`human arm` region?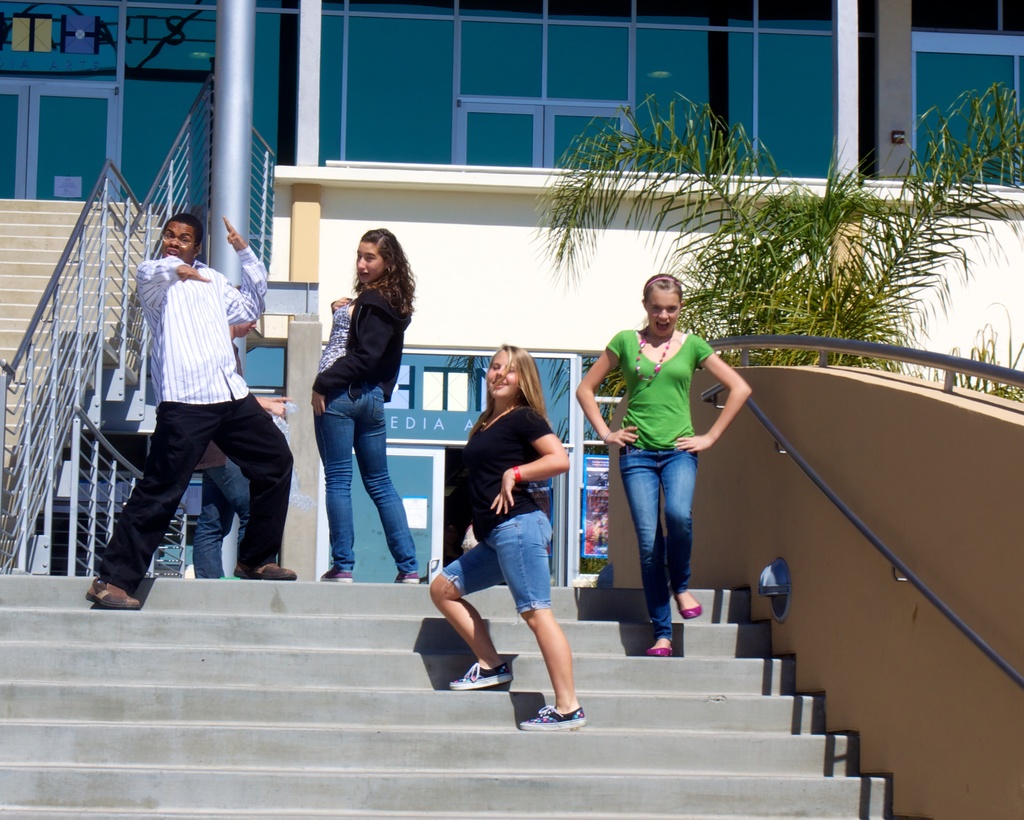
132,258,212,308
